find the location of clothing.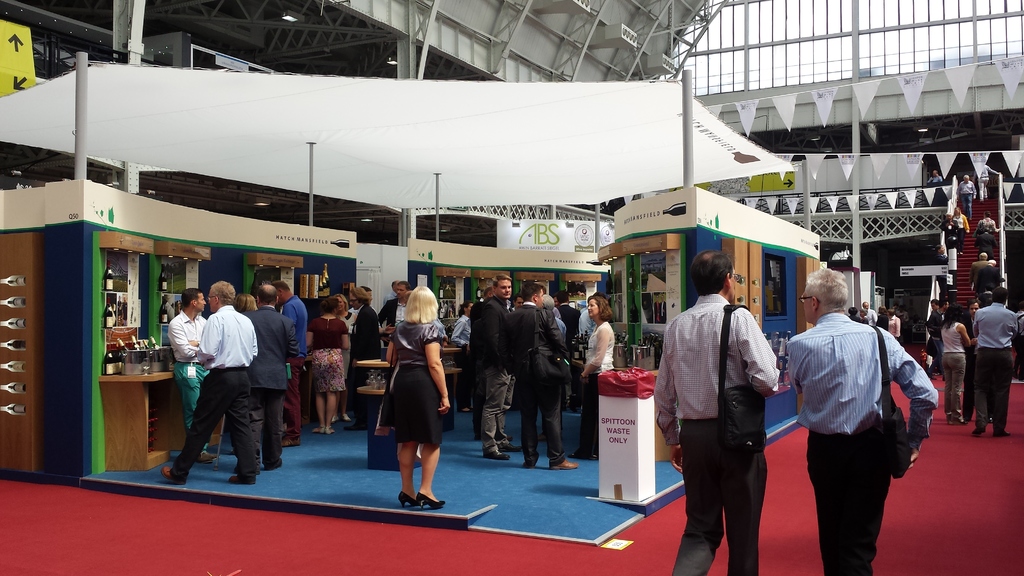
Location: box=[283, 292, 304, 431].
